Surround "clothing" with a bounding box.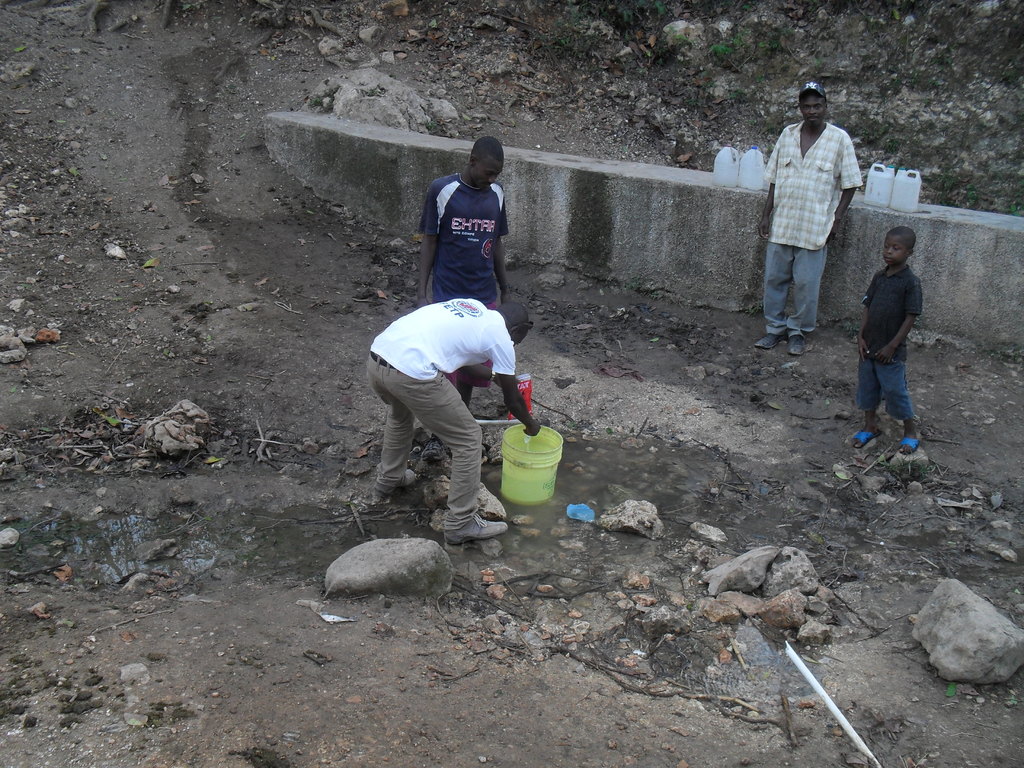
{"x1": 854, "y1": 265, "x2": 923, "y2": 419}.
